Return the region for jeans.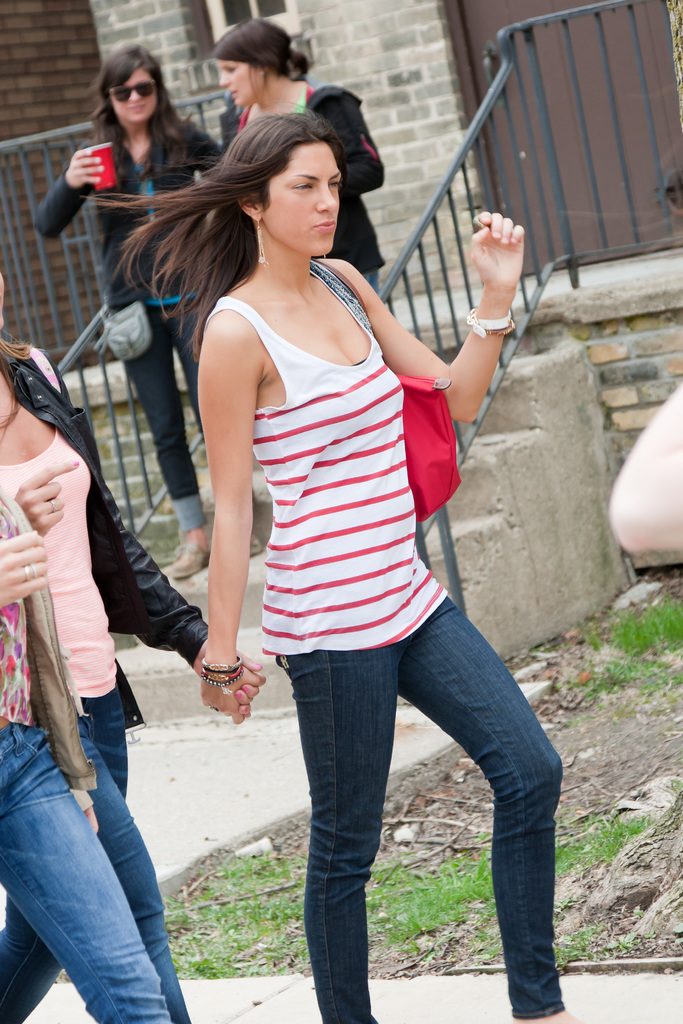
120 292 207 532.
